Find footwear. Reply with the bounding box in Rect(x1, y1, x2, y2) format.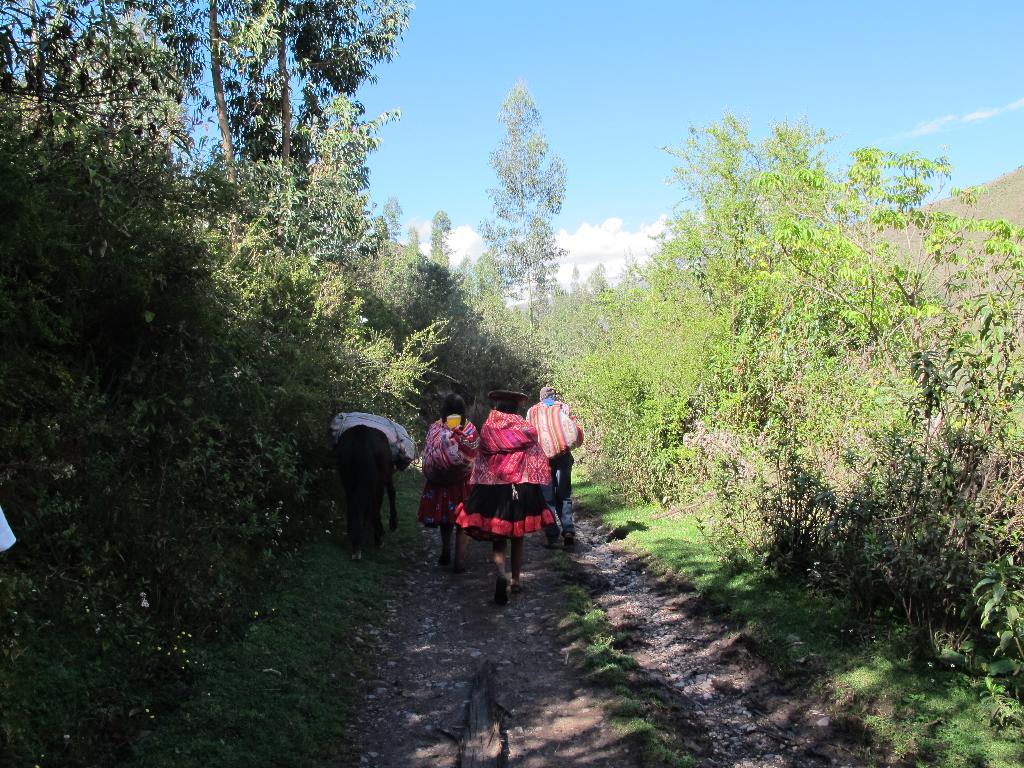
Rect(559, 519, 578, 545).
